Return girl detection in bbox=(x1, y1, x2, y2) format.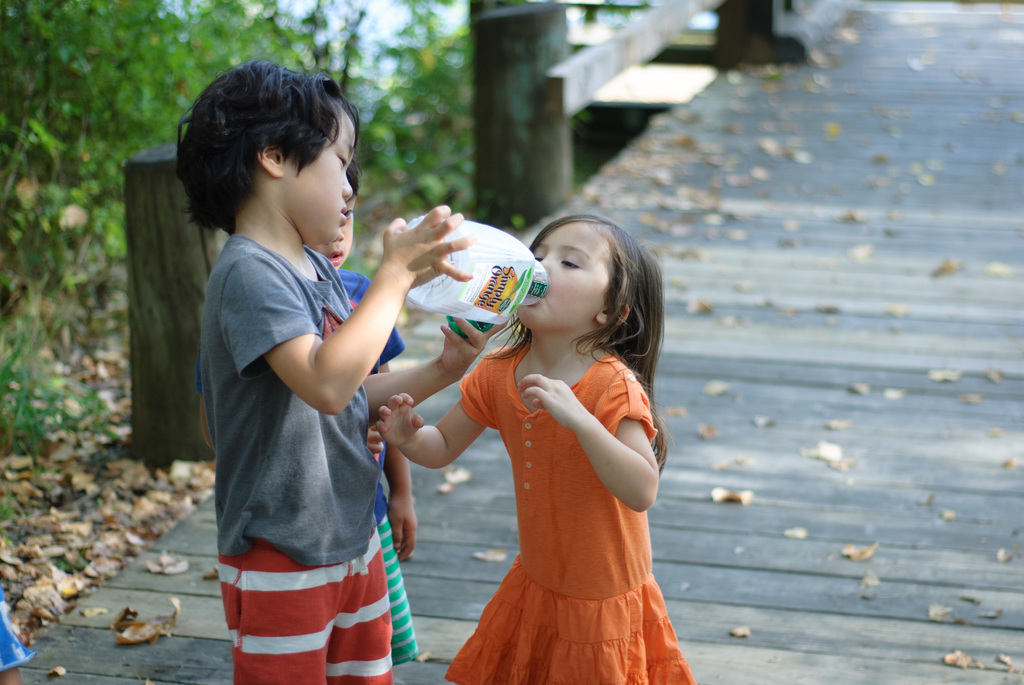
bbox=(371, 212, 691, 684).
